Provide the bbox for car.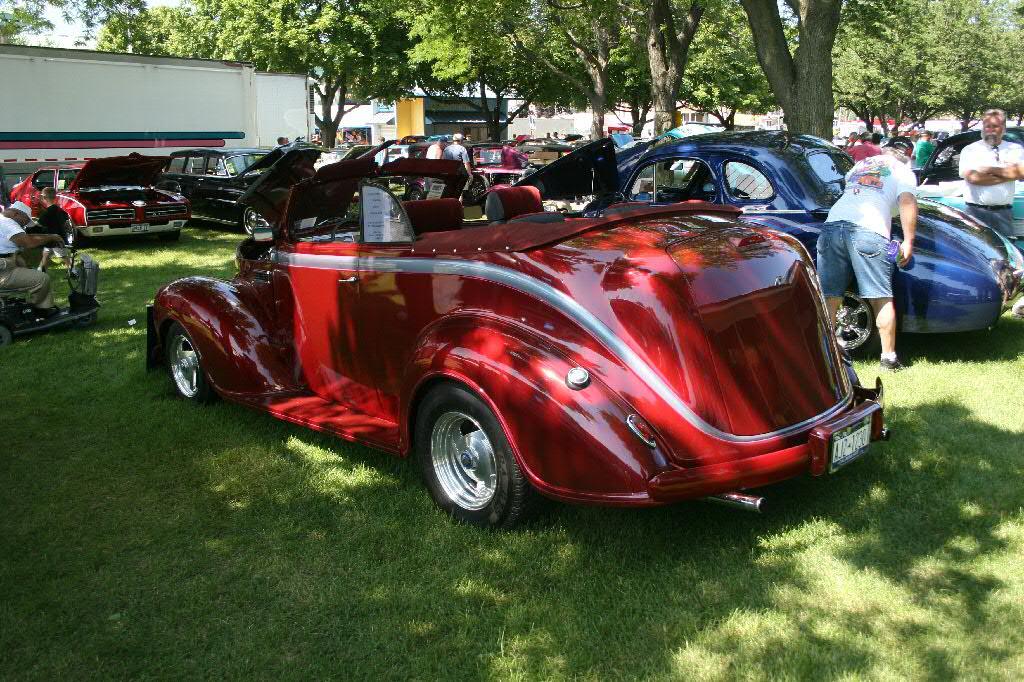
crop(155, 140, 289, 241).
